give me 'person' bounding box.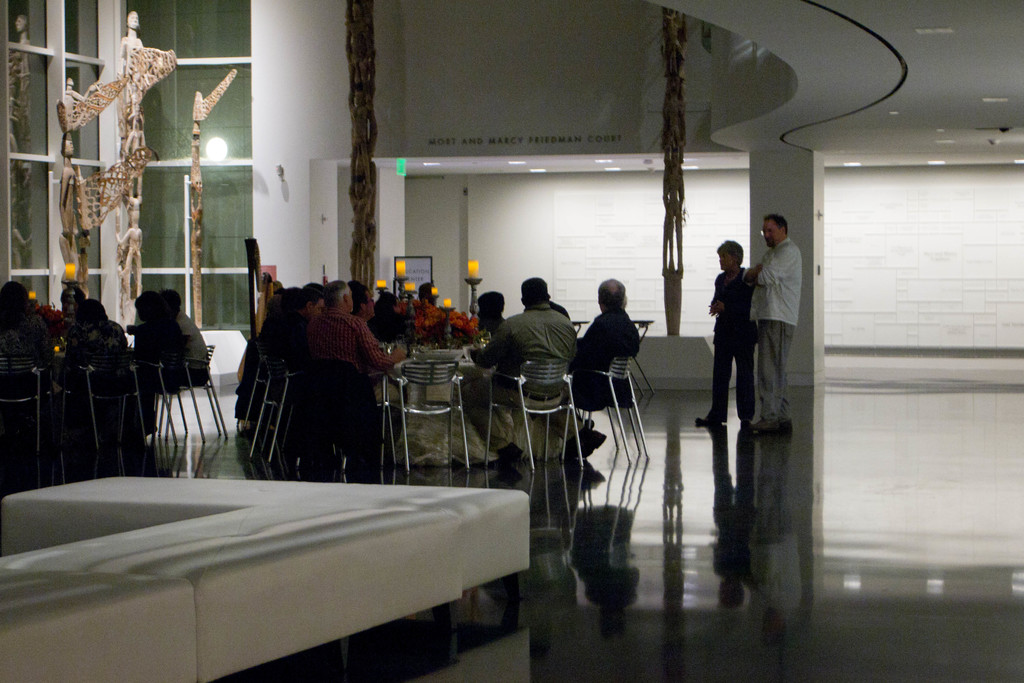
122:290:187:434.
